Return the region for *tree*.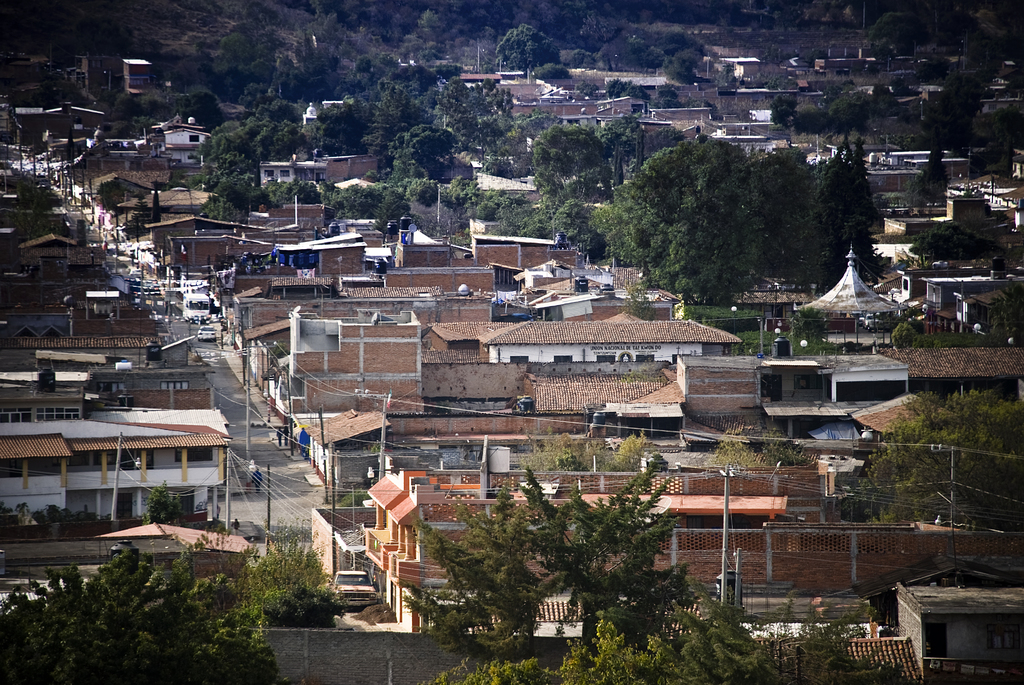
895, 175, 922, 217.
